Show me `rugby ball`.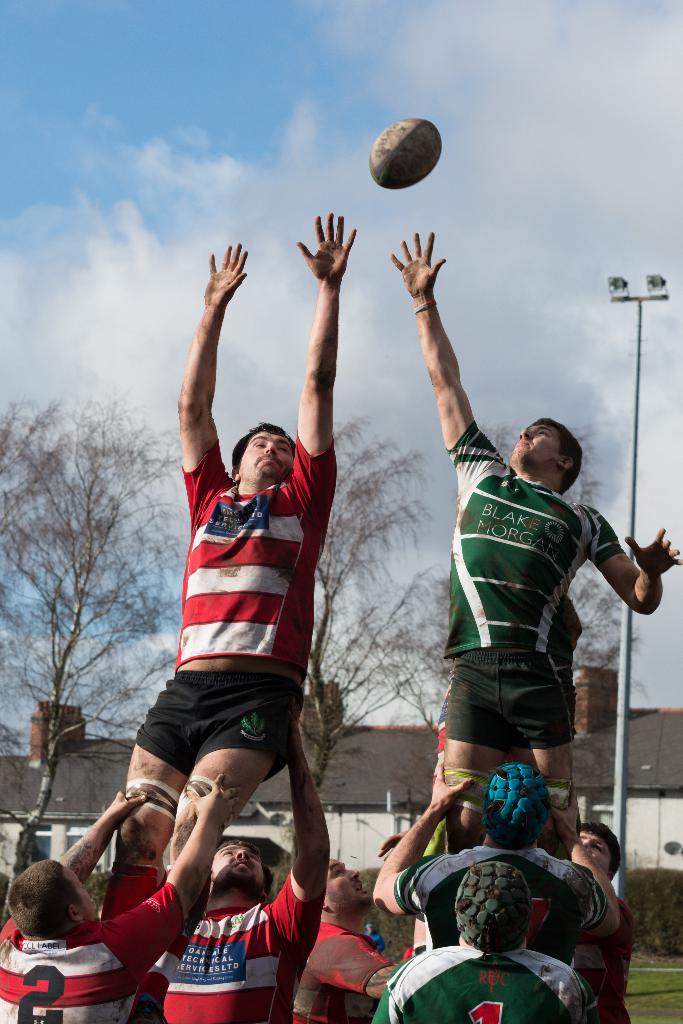
`rugby ball` is here: region(370, 116, 443, 189).
